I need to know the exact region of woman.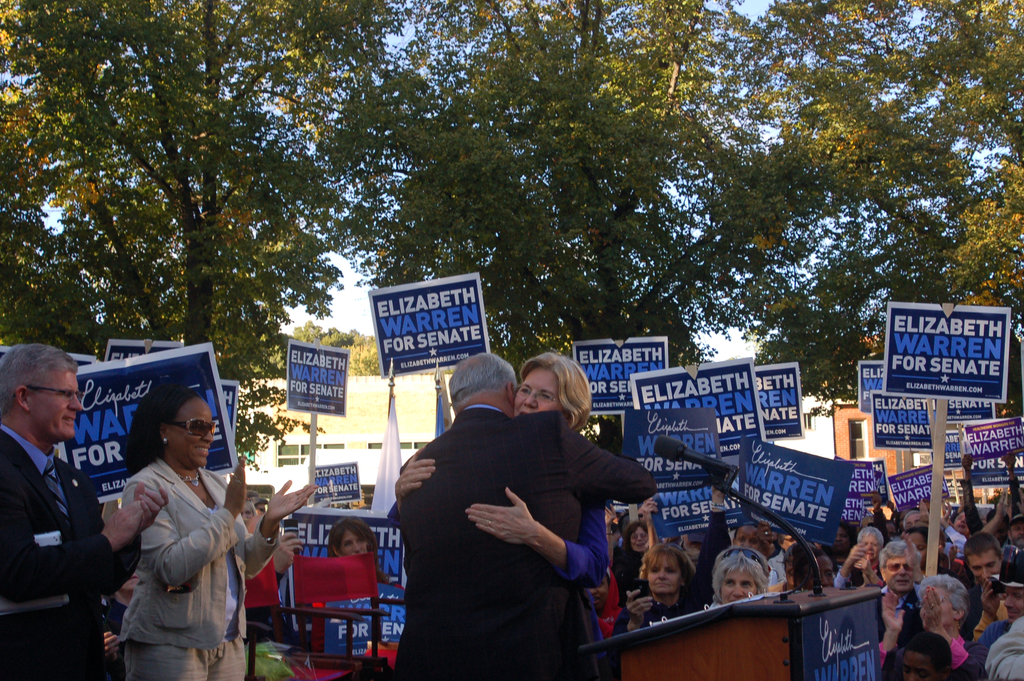
Region: box(614, 541, 696, 637).
